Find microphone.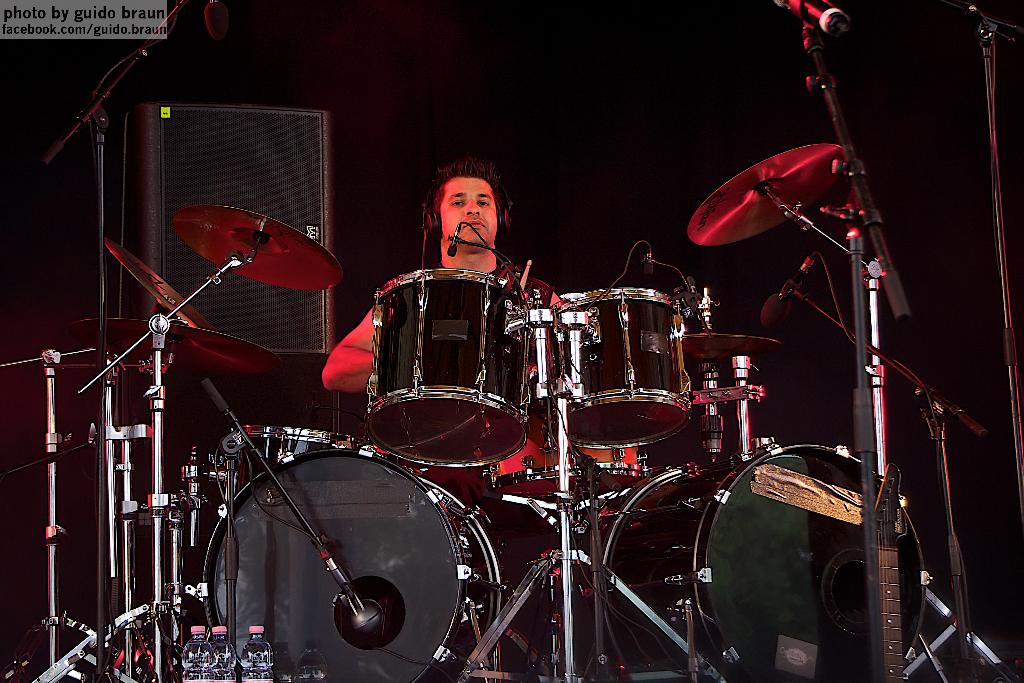
(x1=447, y1=225, x2=462, y2=259).
